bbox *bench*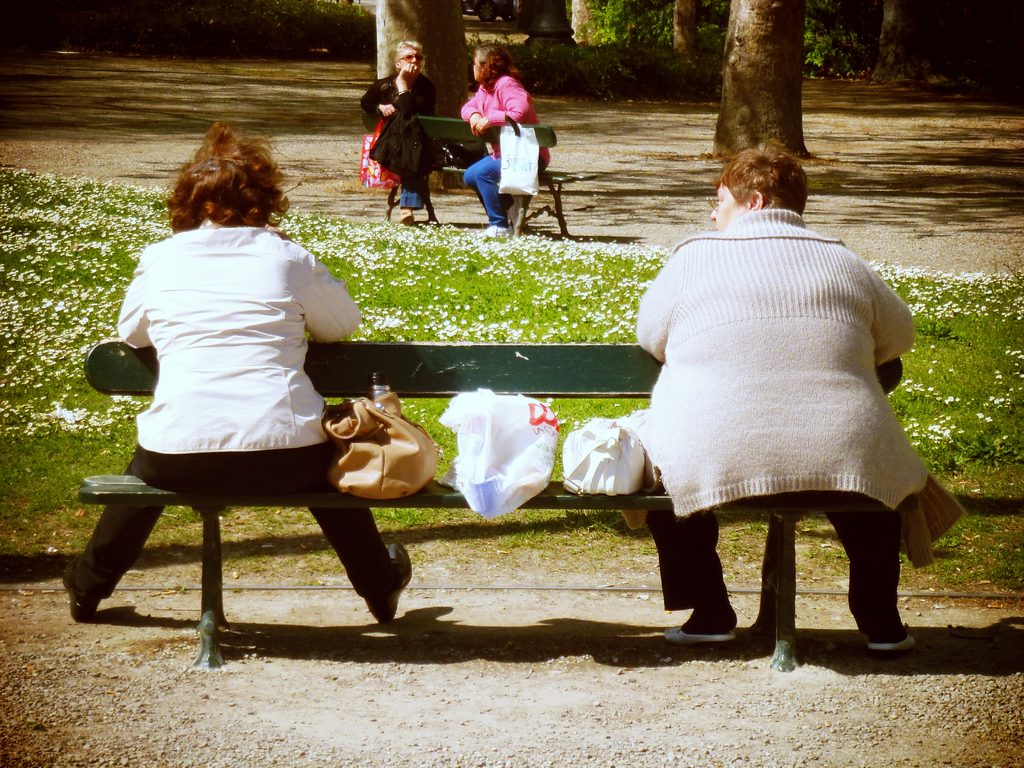
box(385, 113, 593, 233)
